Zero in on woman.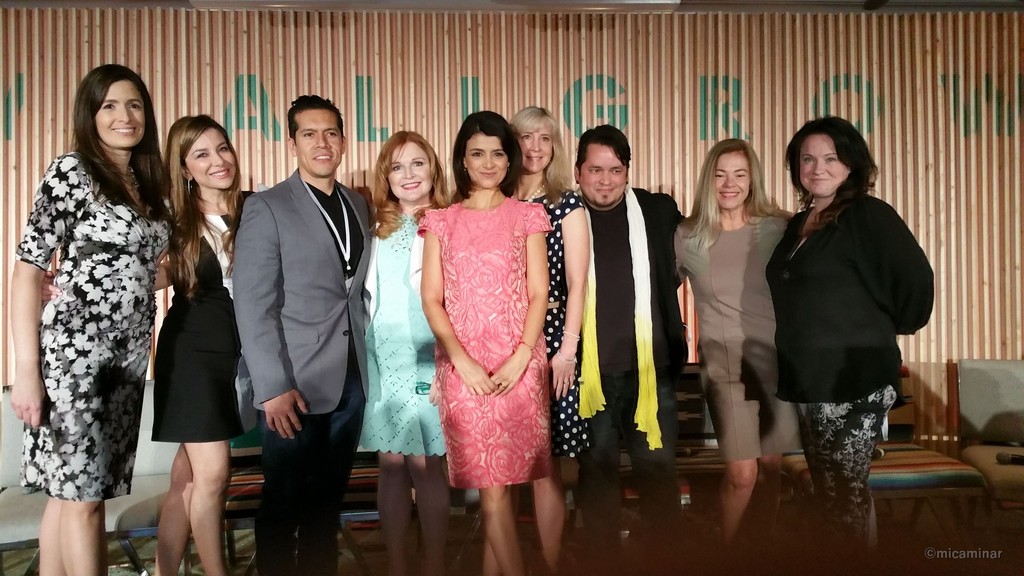
Zeroed in: x1=10 y1=60 x2=175 y2=575.
